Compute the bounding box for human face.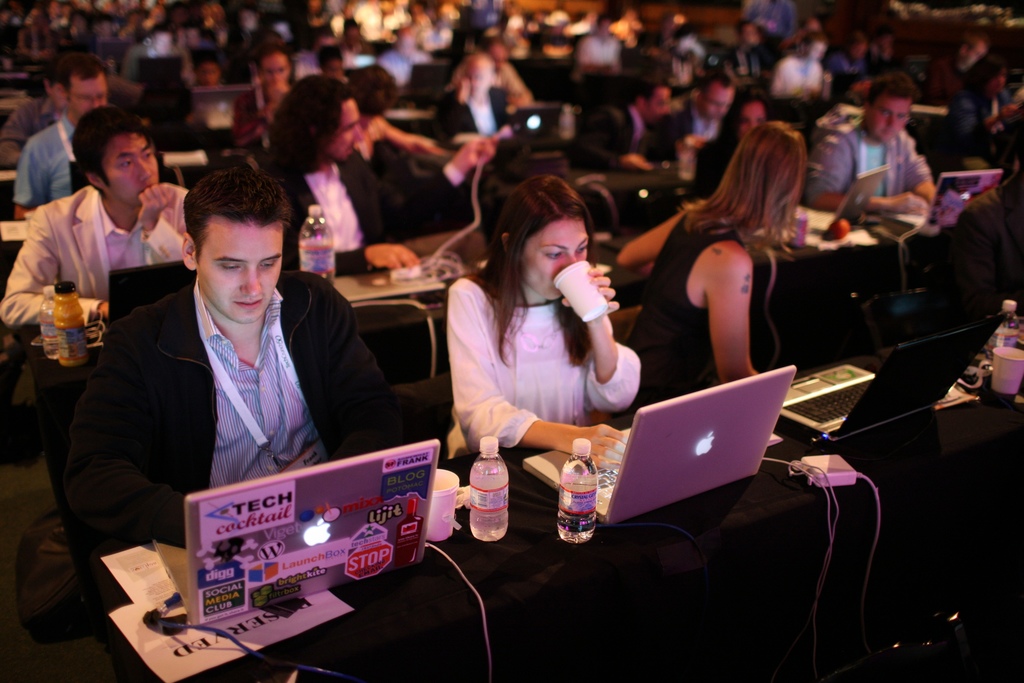
{"x1": 263, "y1": 56, "x2": 287, "y2": 88}.
